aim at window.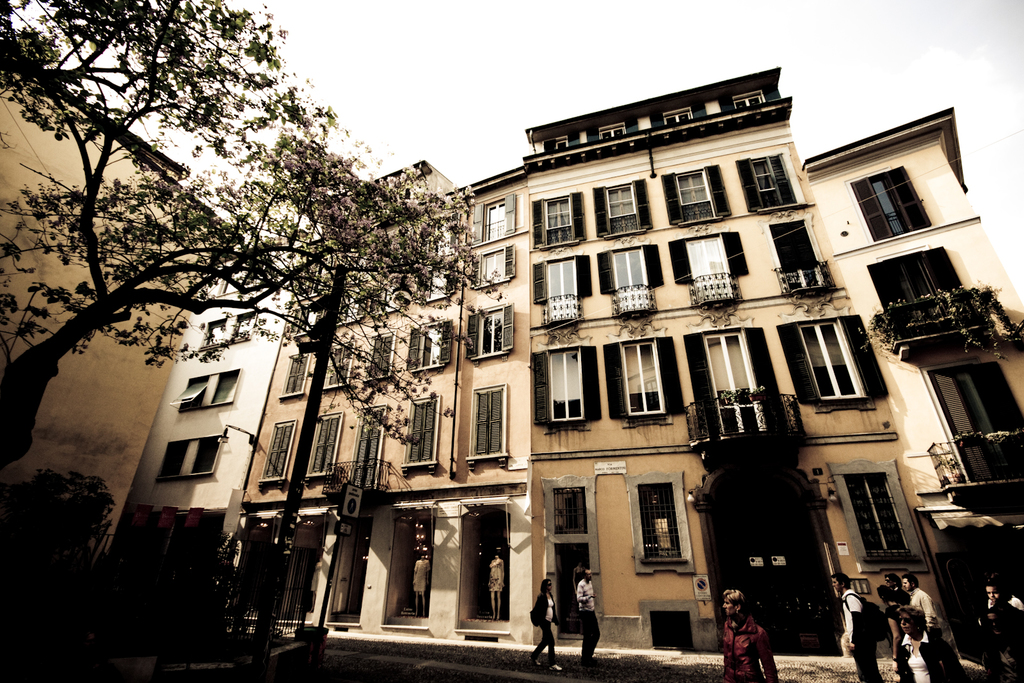
Aimed at 661:168:736:224.
